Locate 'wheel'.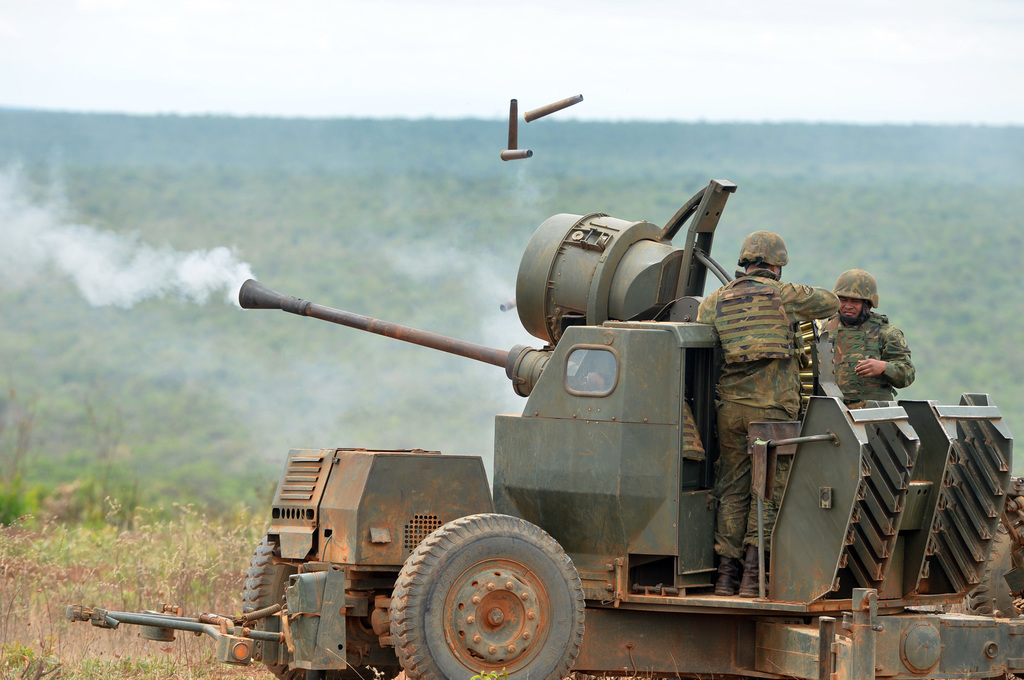
Bounding box: [388, 518, 591, 669].
